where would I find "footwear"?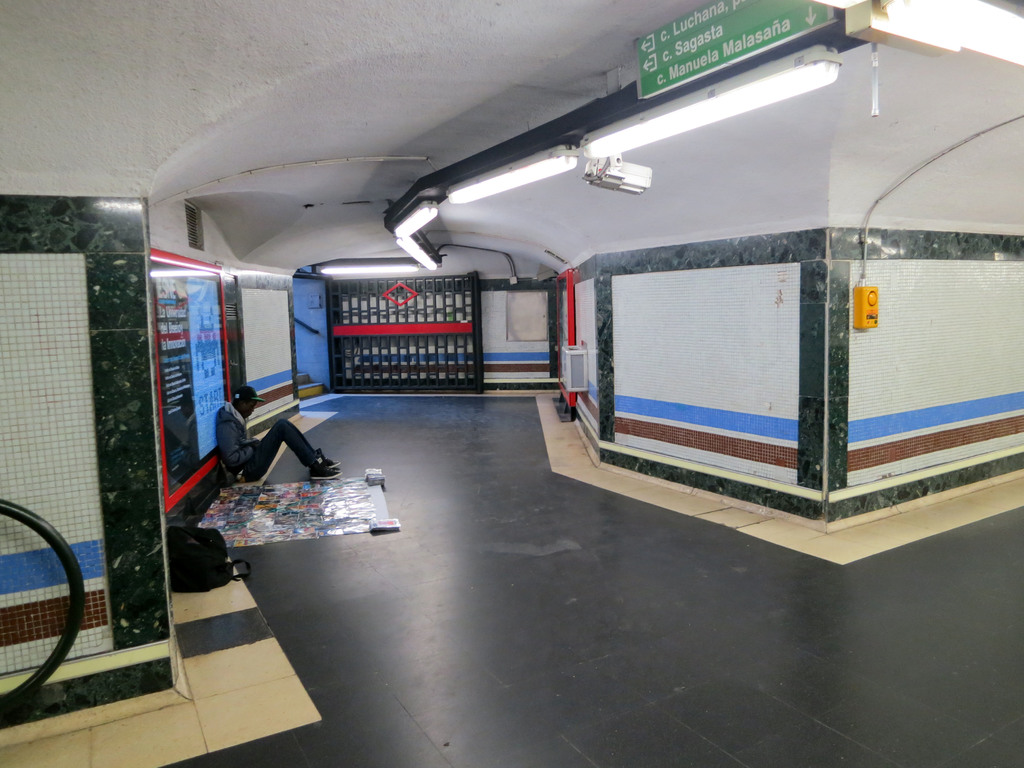
At <box>312,465,342,481</box>.
